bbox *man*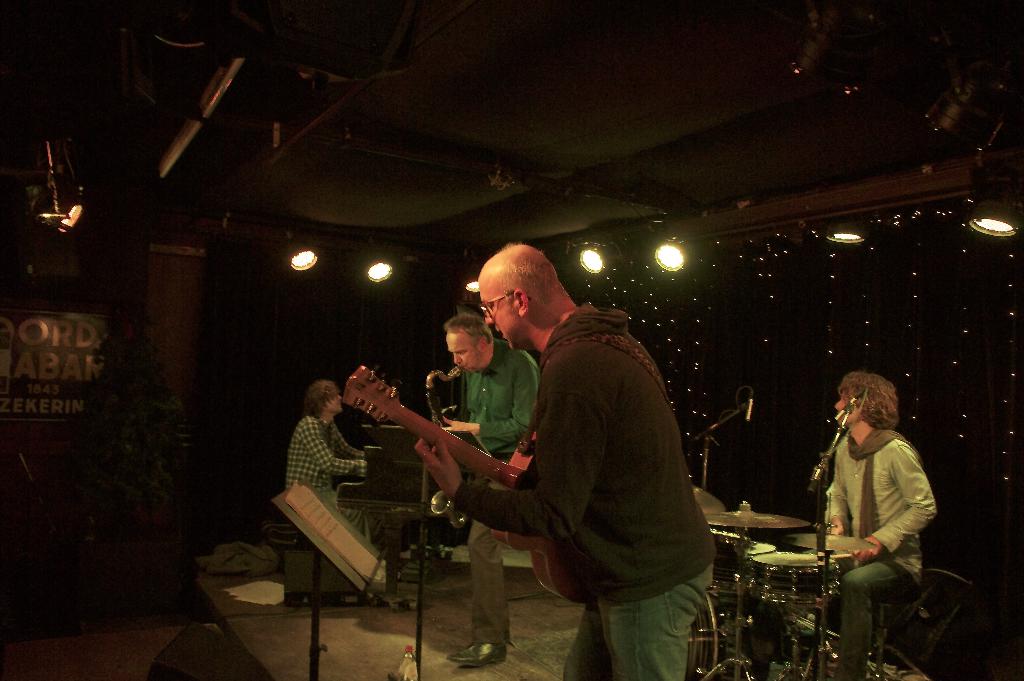
l=446, t=312, r=538, b=667
